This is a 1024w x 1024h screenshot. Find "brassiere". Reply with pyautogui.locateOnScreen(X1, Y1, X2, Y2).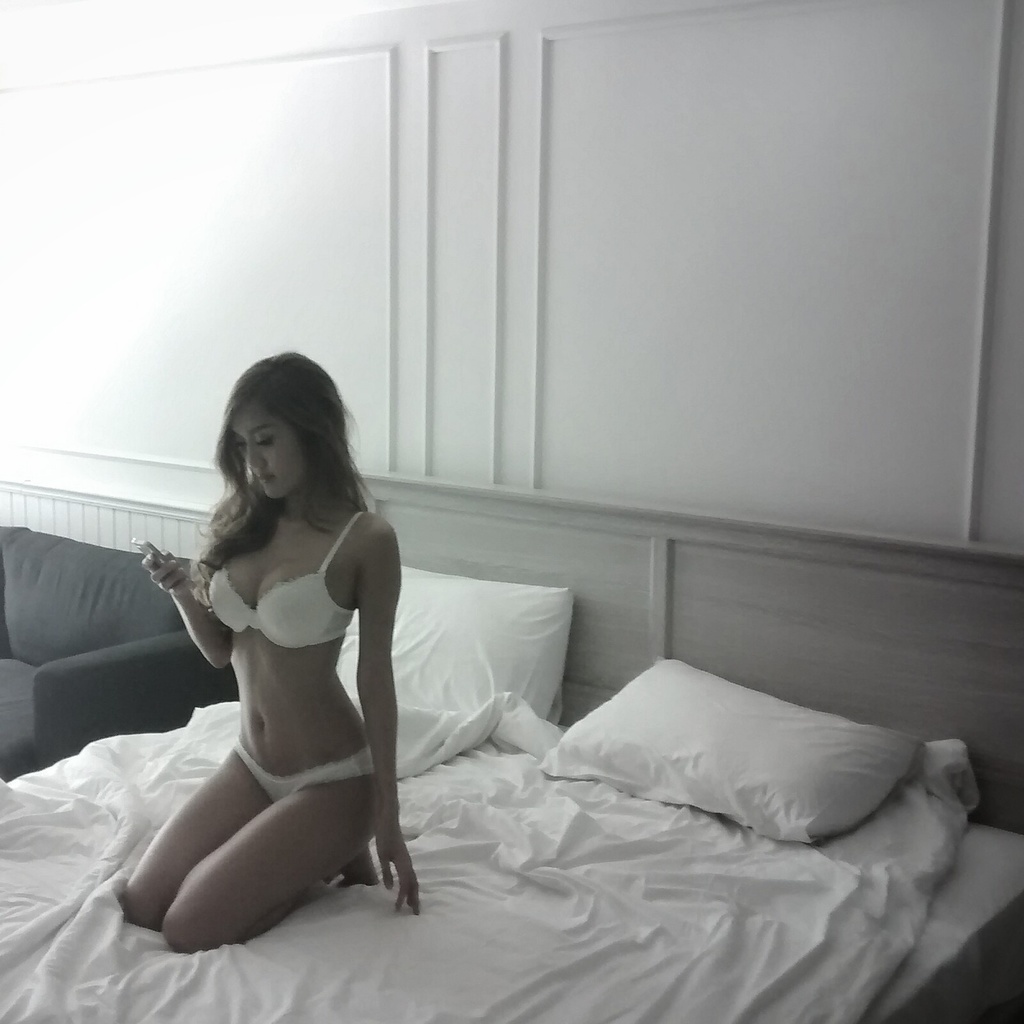
pyautogui.locateOnScreen(174, 506, 397, 813).
